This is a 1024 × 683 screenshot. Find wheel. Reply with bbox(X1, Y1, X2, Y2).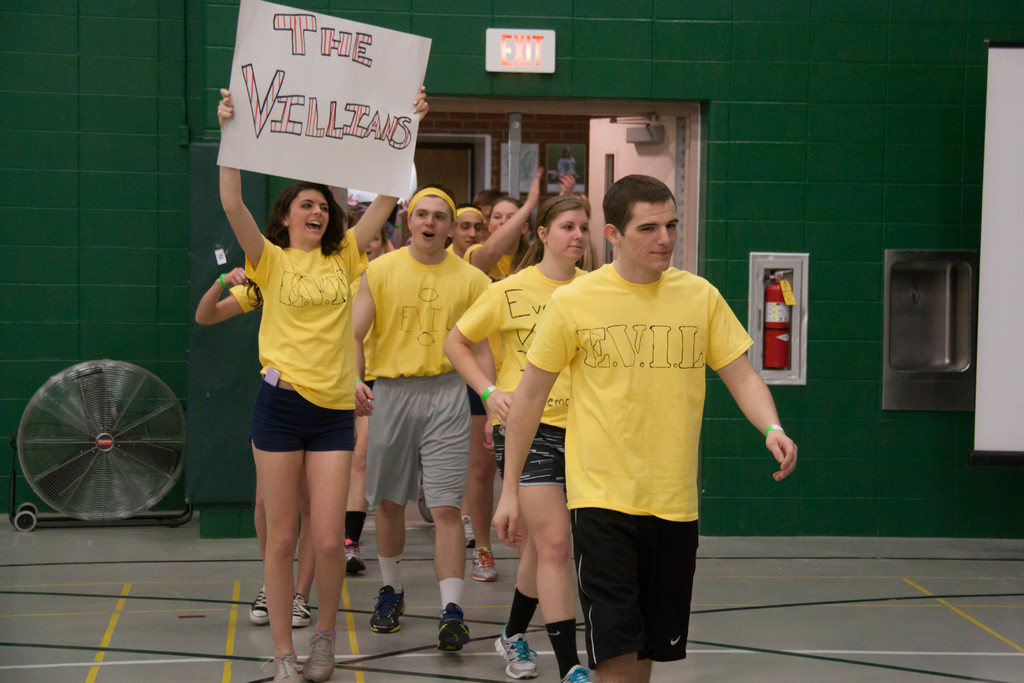
bbox(13, 515, 37, 534).
